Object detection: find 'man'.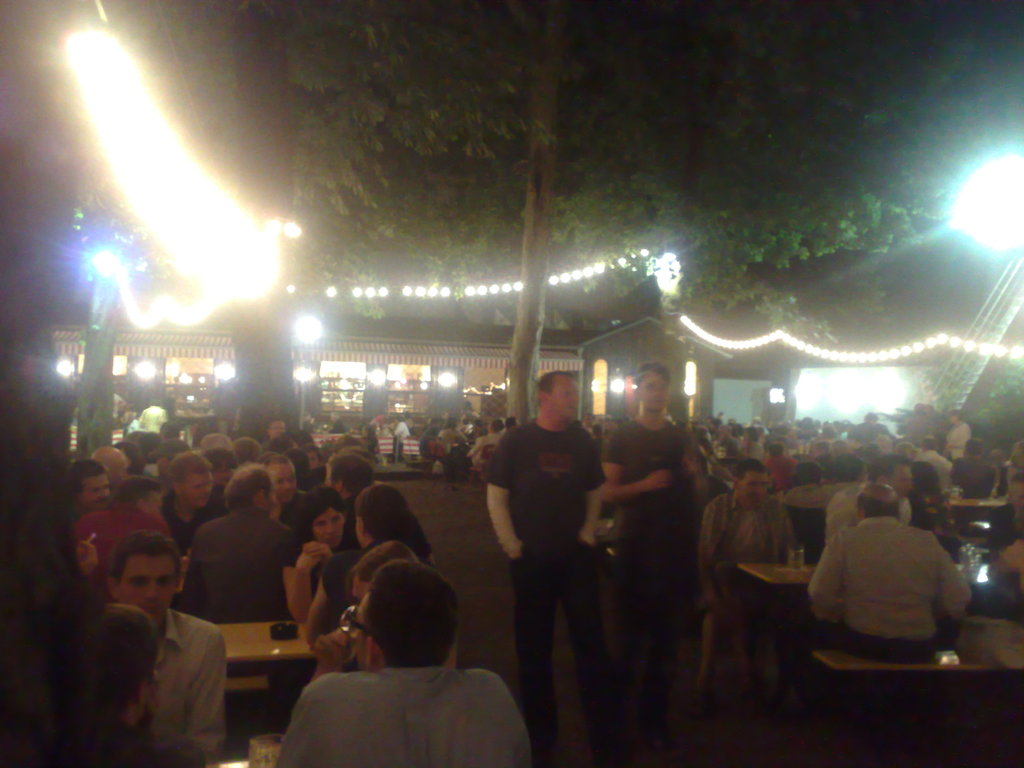
bbox=(586, 360, 703, 717).
